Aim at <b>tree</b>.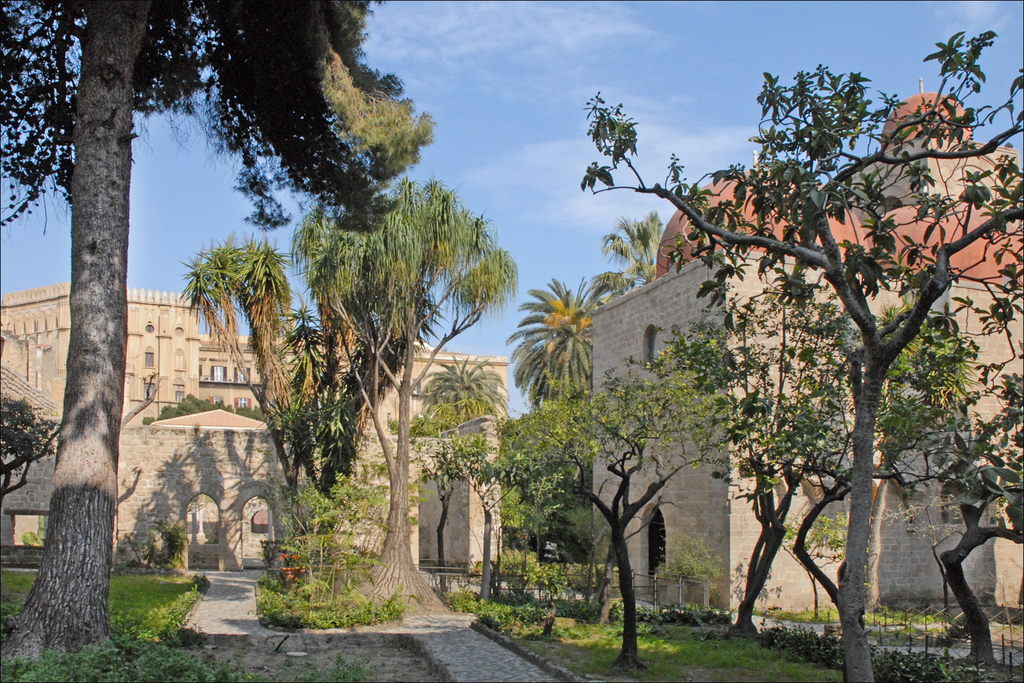
Aimed at [421,429,473,568].
